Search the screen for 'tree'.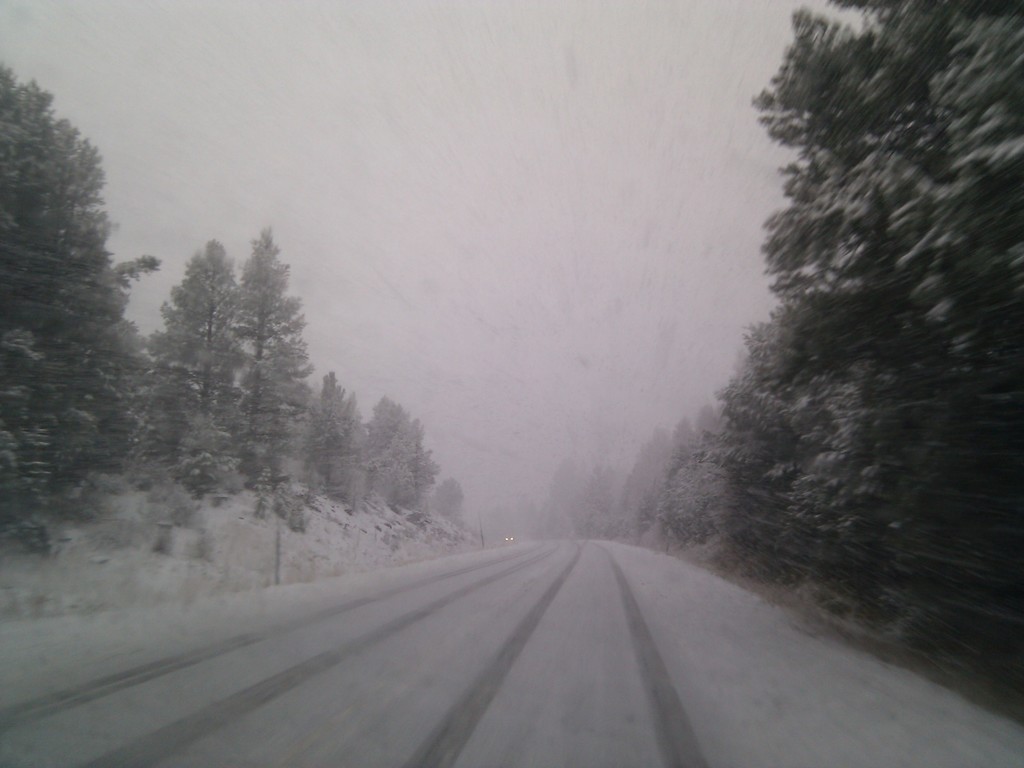
Found at (x1=474, y1=513, x2=493, y2=549).
